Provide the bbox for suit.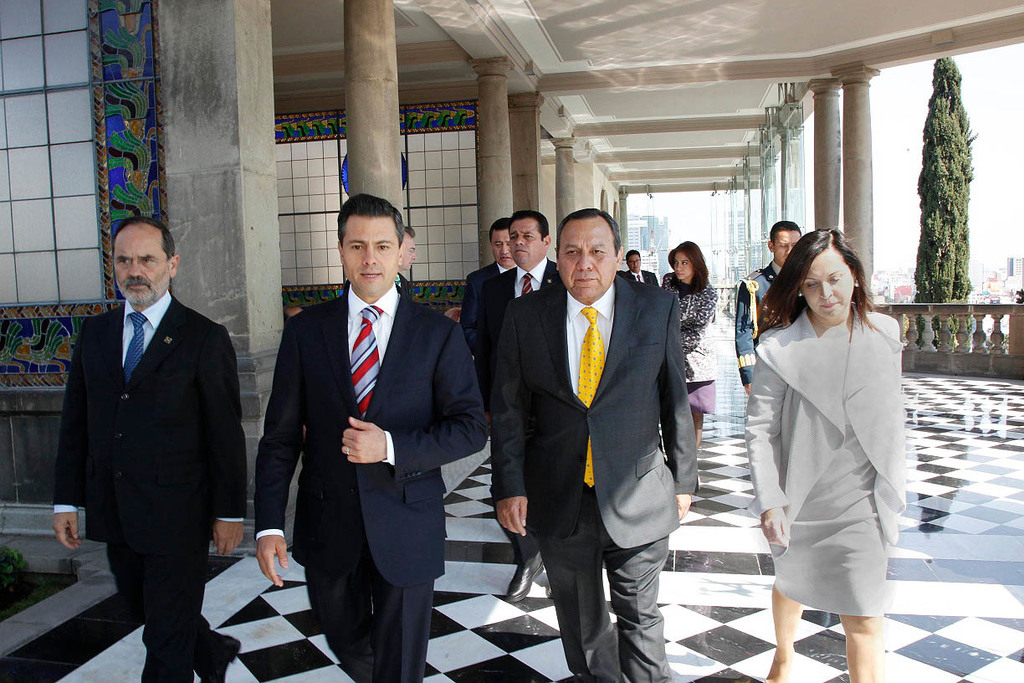
box=[734, 258, 791, 383].
